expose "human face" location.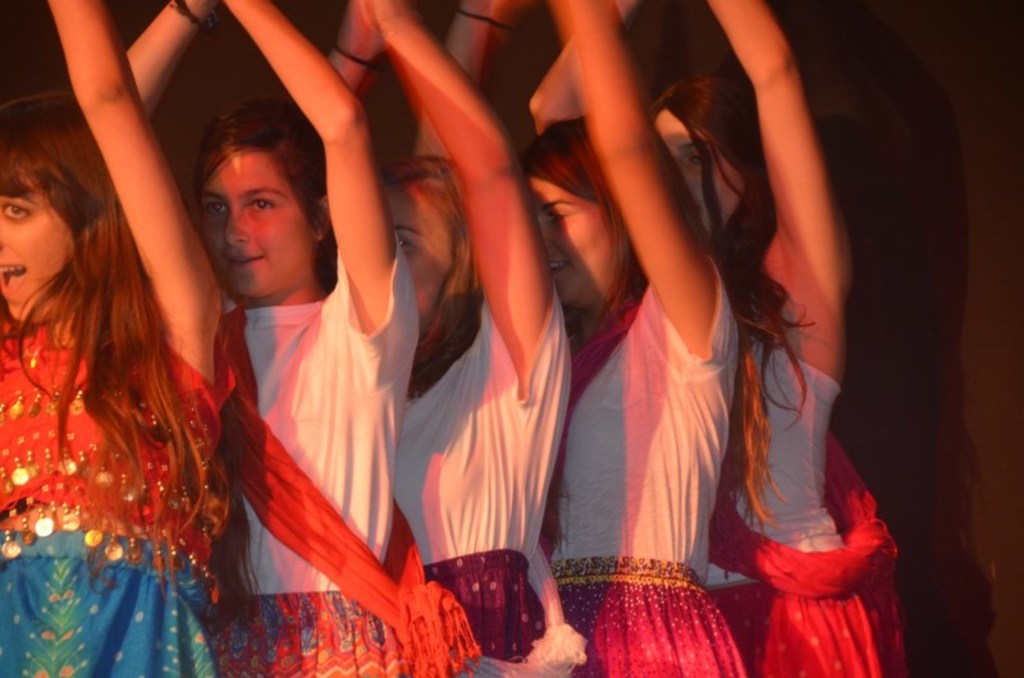
Exposed at l=380, t=185, r=465, b=334.
